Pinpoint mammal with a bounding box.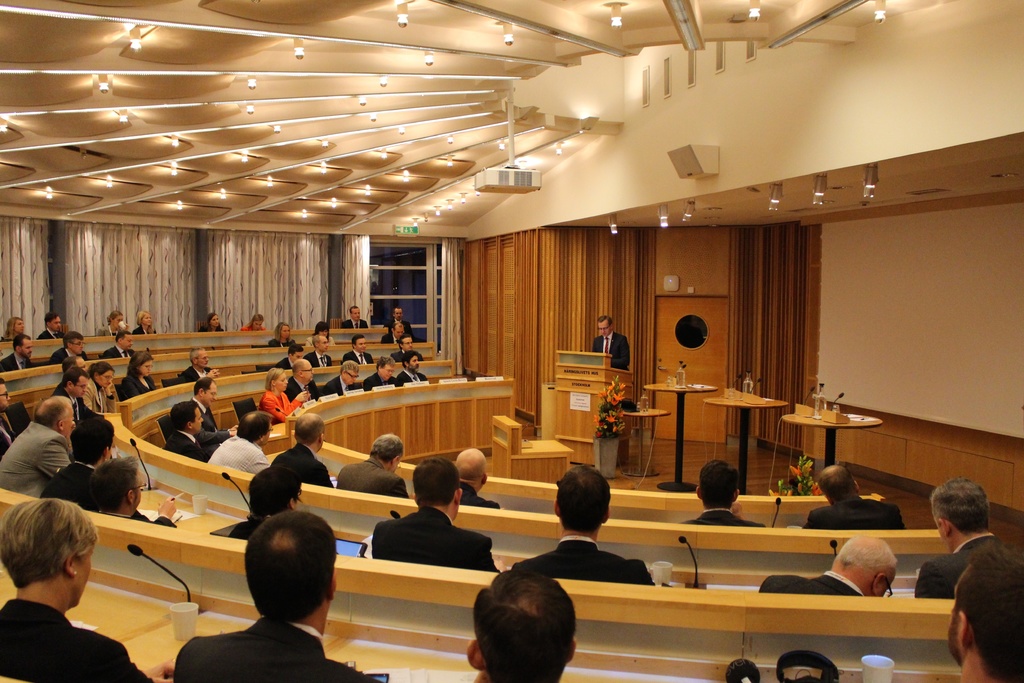
box=[285, 344, 305, 370].
